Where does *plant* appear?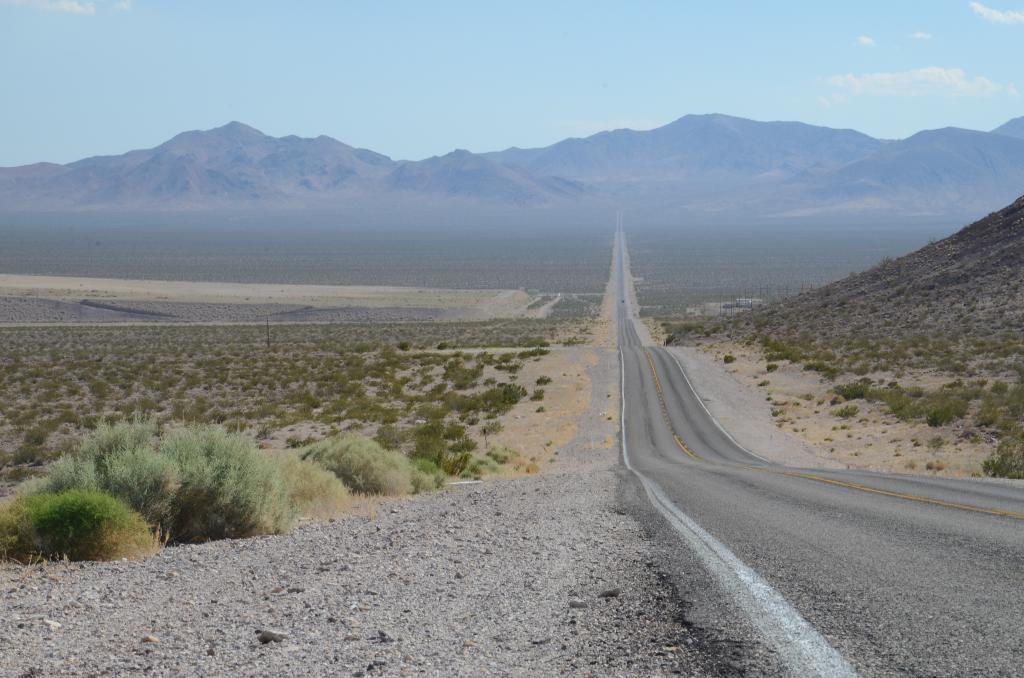
Appears at locate(464, 410, 490, 428).
